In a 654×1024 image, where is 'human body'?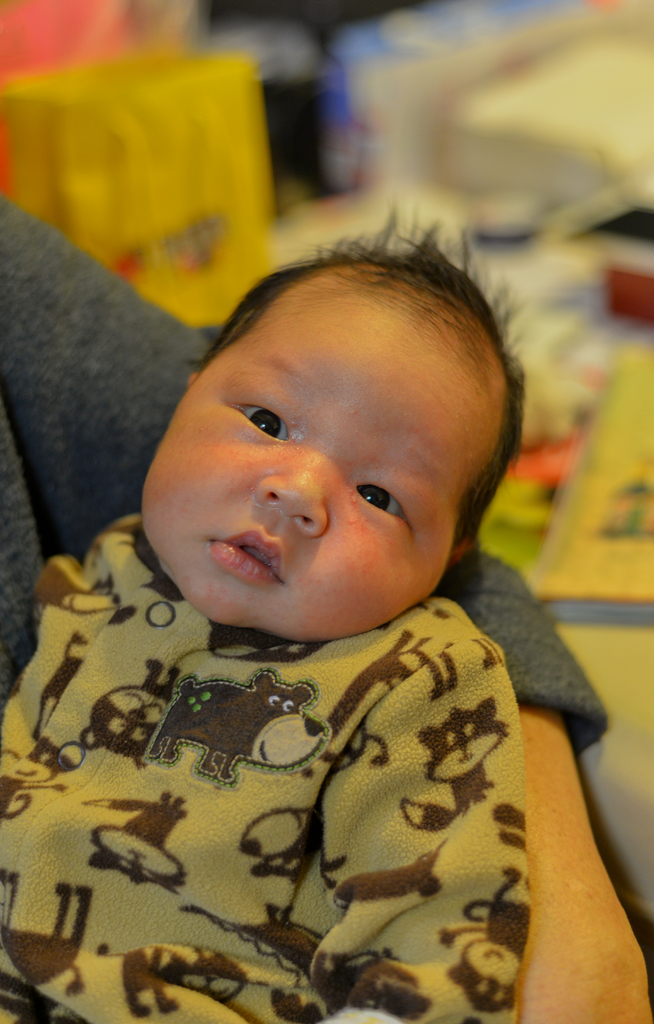
0:200:531:1023.
